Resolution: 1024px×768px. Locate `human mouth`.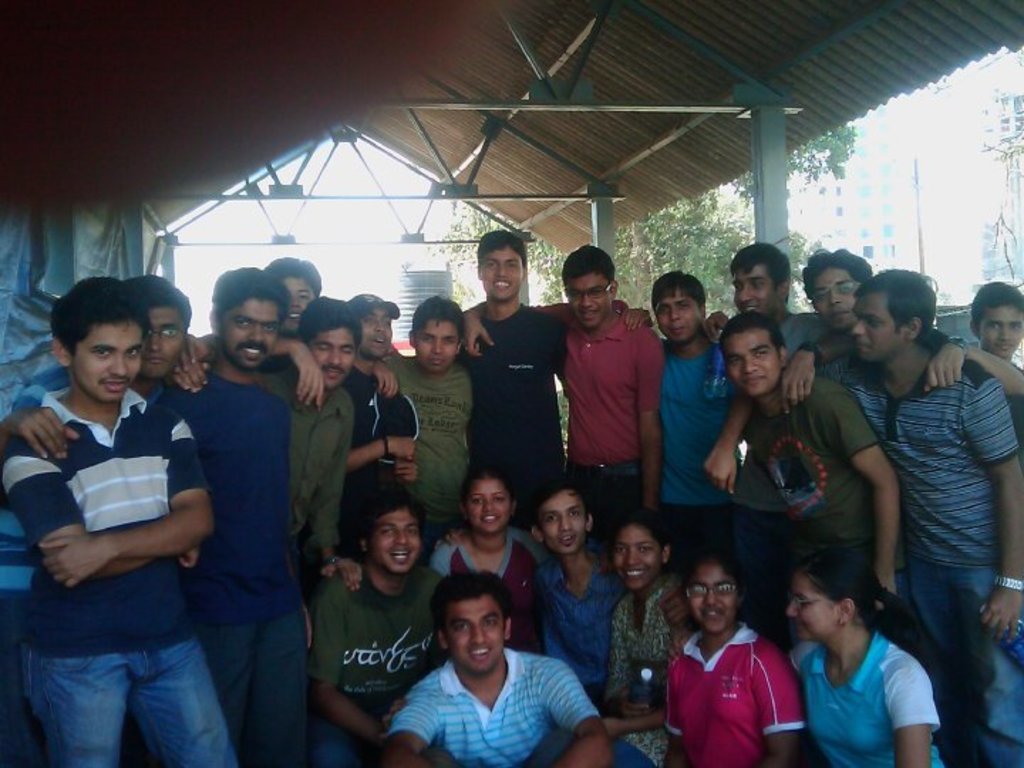
{"x1": 492, "y1": 274, "x2": 513, "y2": 296}.
